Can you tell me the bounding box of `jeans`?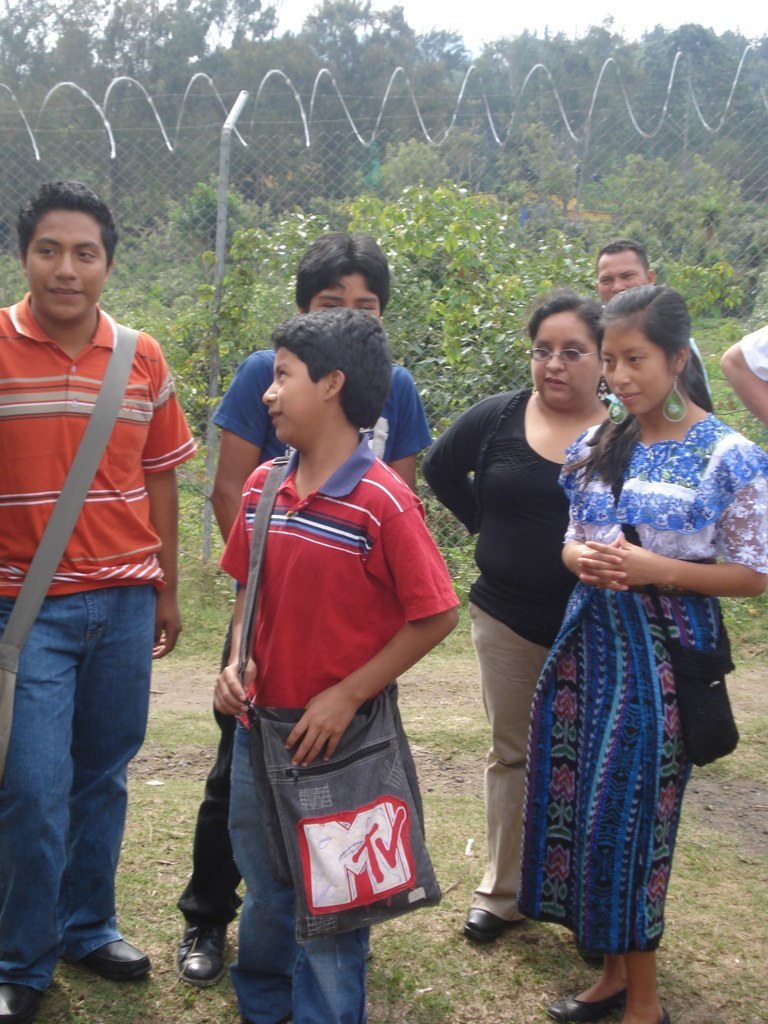
<region>9, 603, 153, 992</region>.
